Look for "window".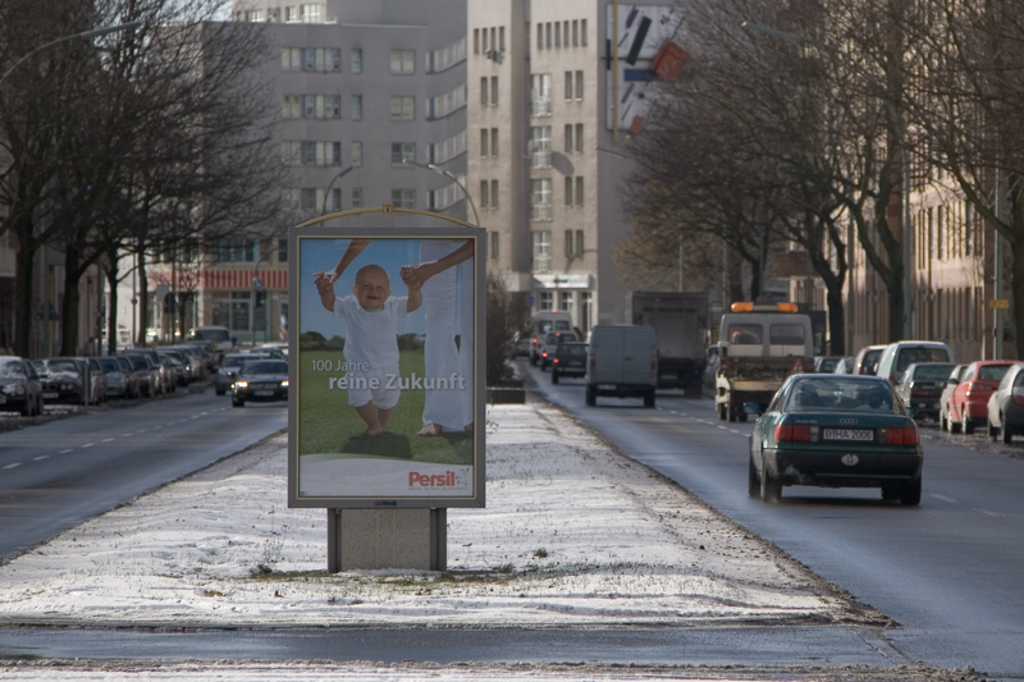
Found: 388,95,416,120.
